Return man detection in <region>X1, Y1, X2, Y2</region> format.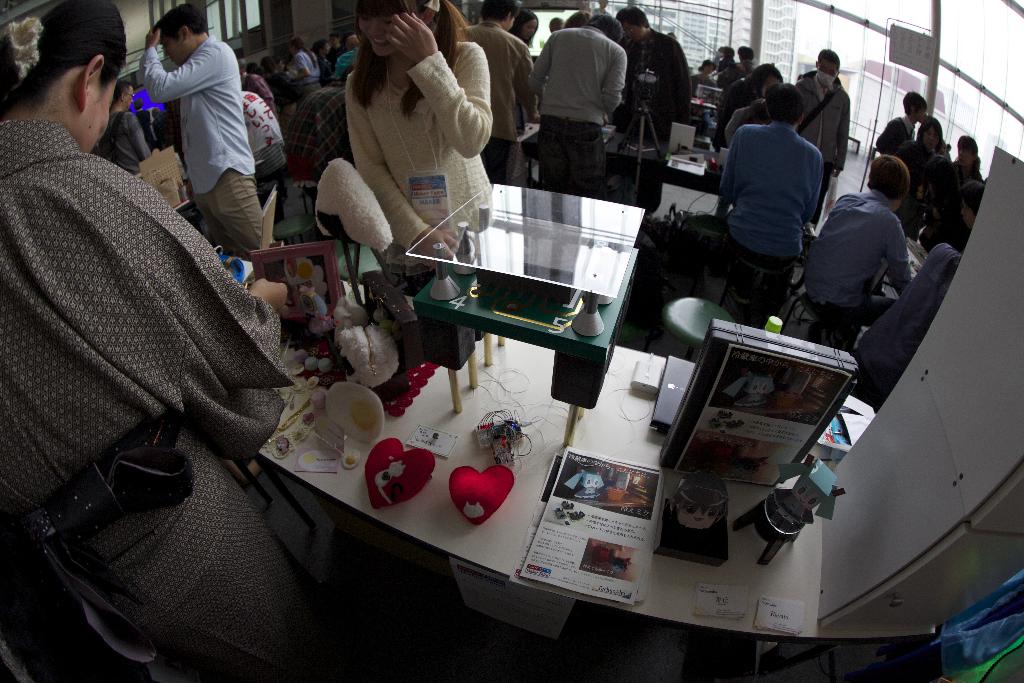
<region>527, 18, 636, 211</region>.
